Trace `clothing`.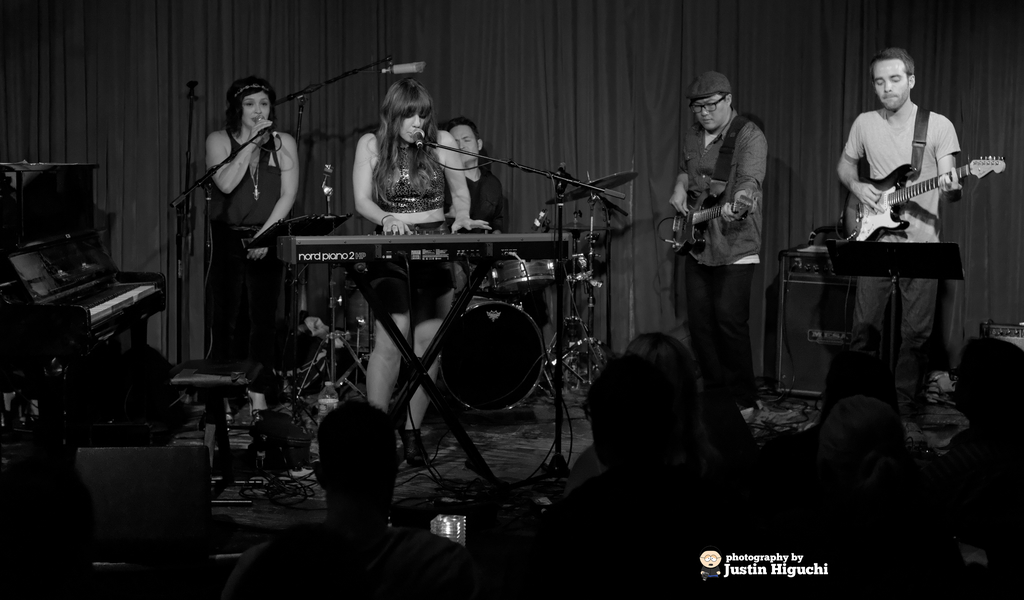
Traced to BBox(668, 106, 767, 407).
